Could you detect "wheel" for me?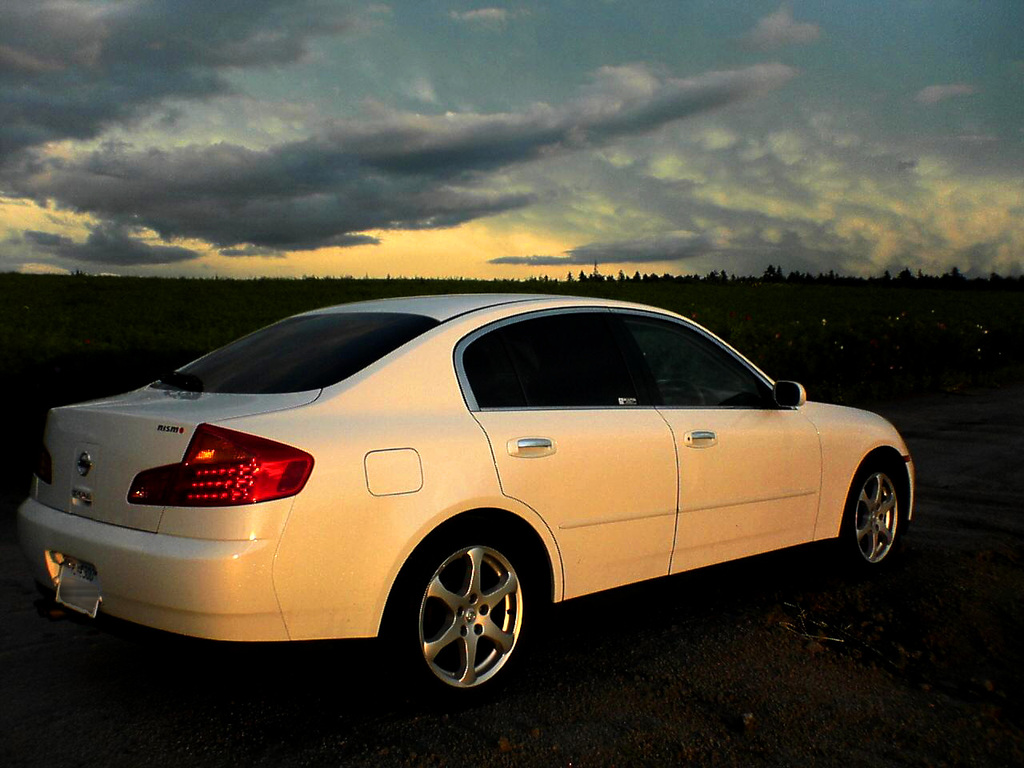
Detection result: (833,466,897,566).
